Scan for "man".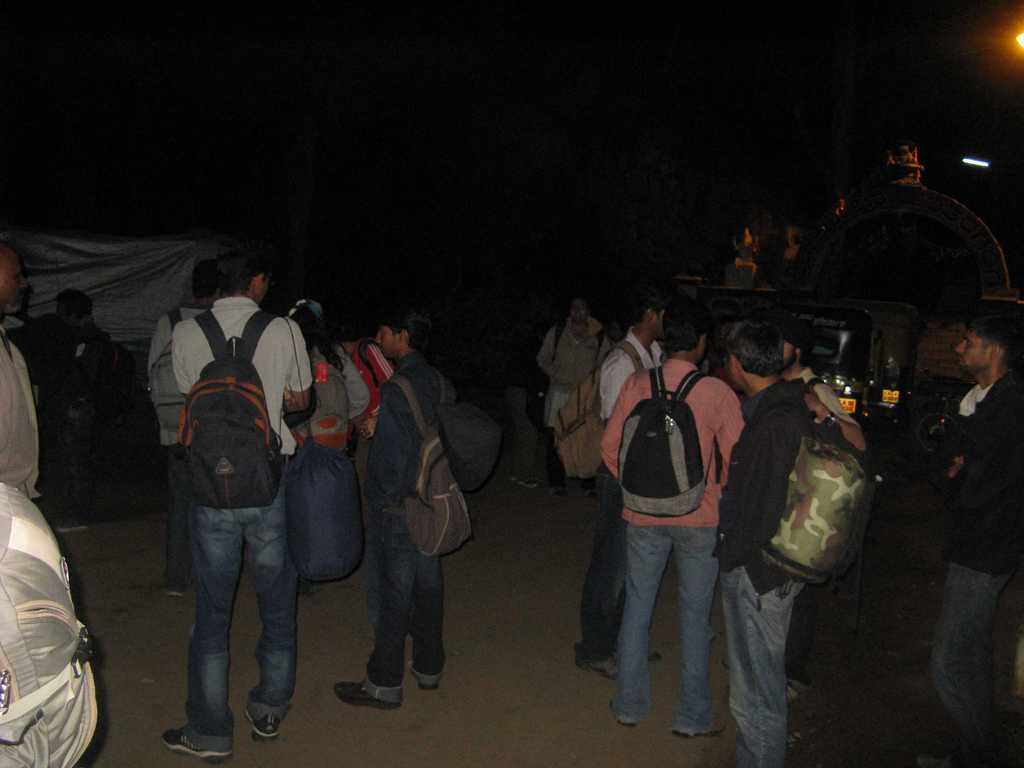
Scan result: {"x1": 335, "y1": 321, "x2": 392, "y2": 442}.
